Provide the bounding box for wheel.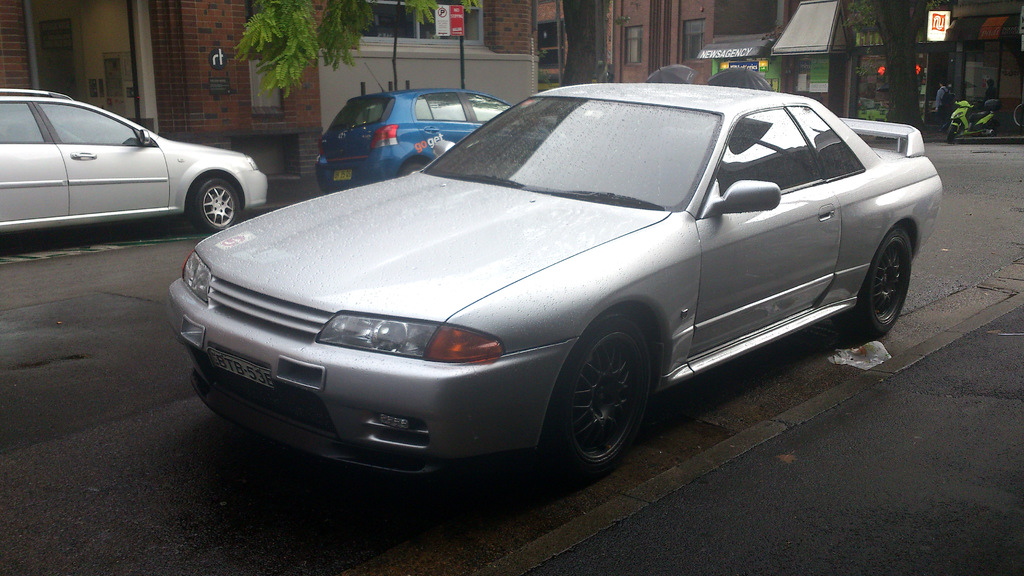
856:226:913:336.
